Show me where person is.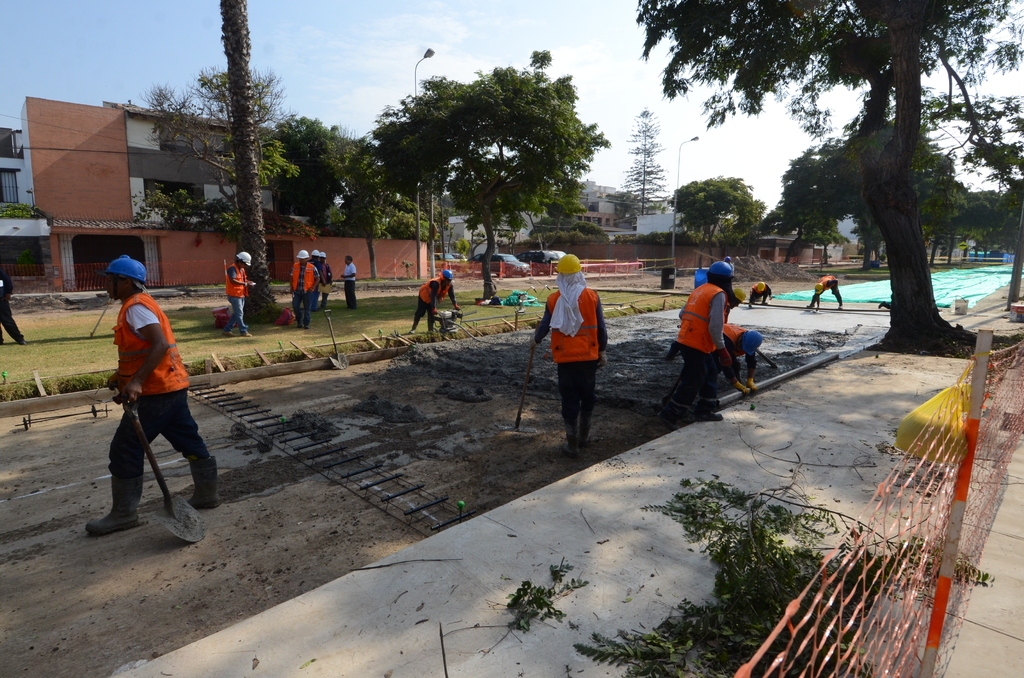
person is at 806, 274, 843, 312.
